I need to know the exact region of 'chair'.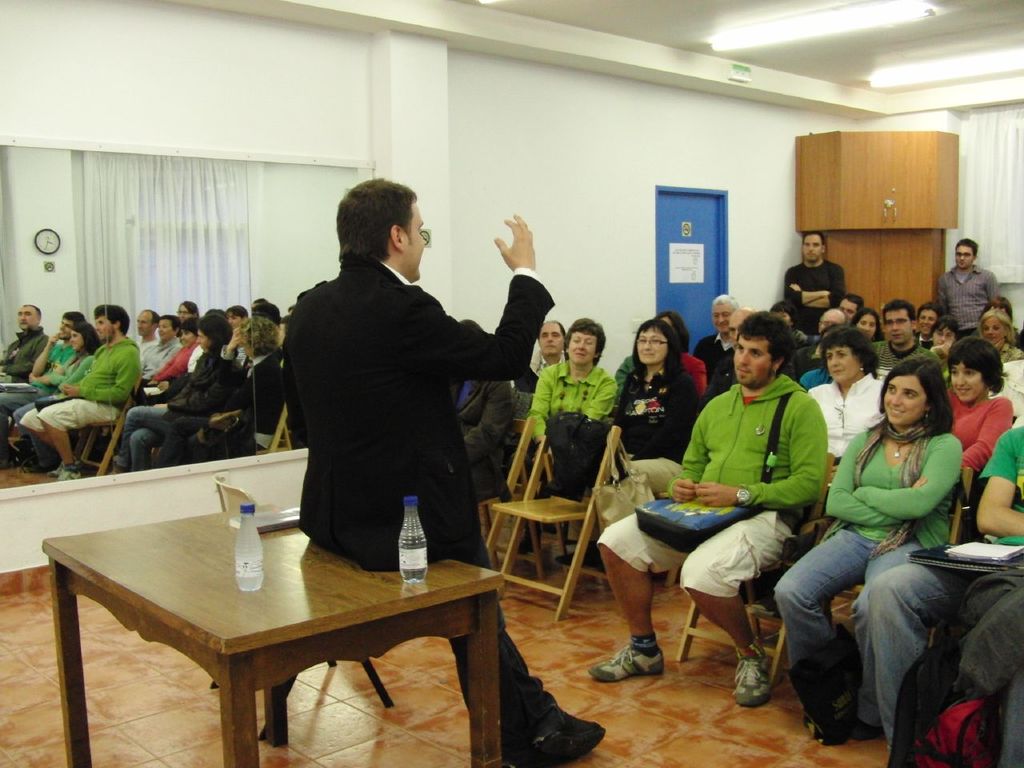
Region: (472,414,546,594).
